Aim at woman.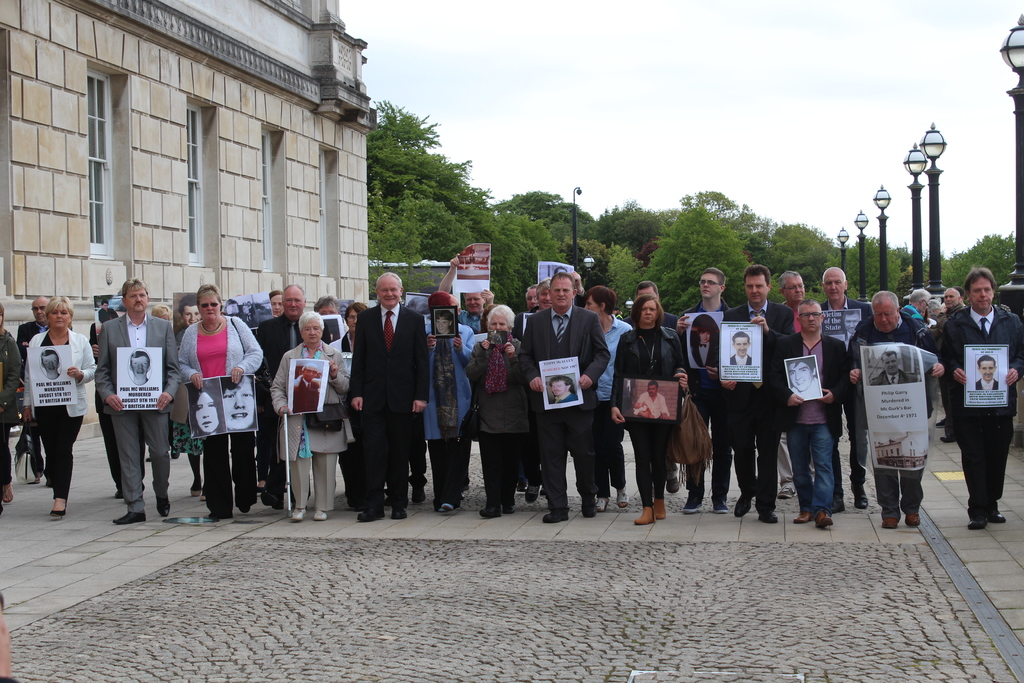
Aimed at pyautogui.locateOnScreen(235, 289, 285, 491).
